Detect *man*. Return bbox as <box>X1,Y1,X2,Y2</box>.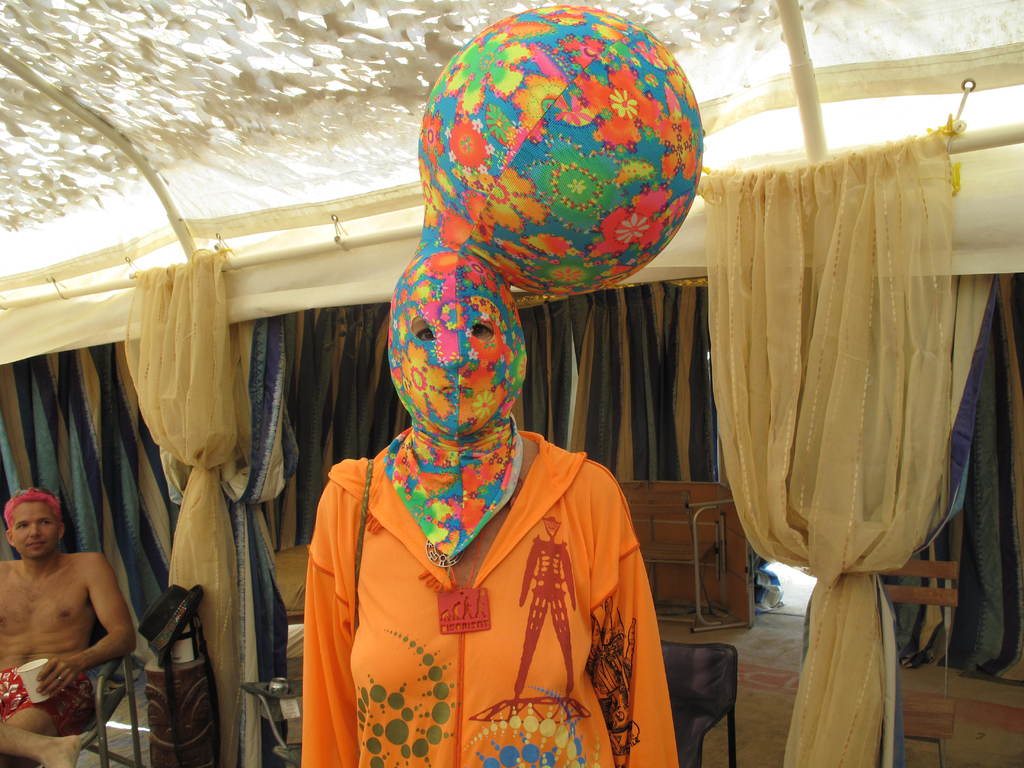
<box>4,472,132,762</box>.
